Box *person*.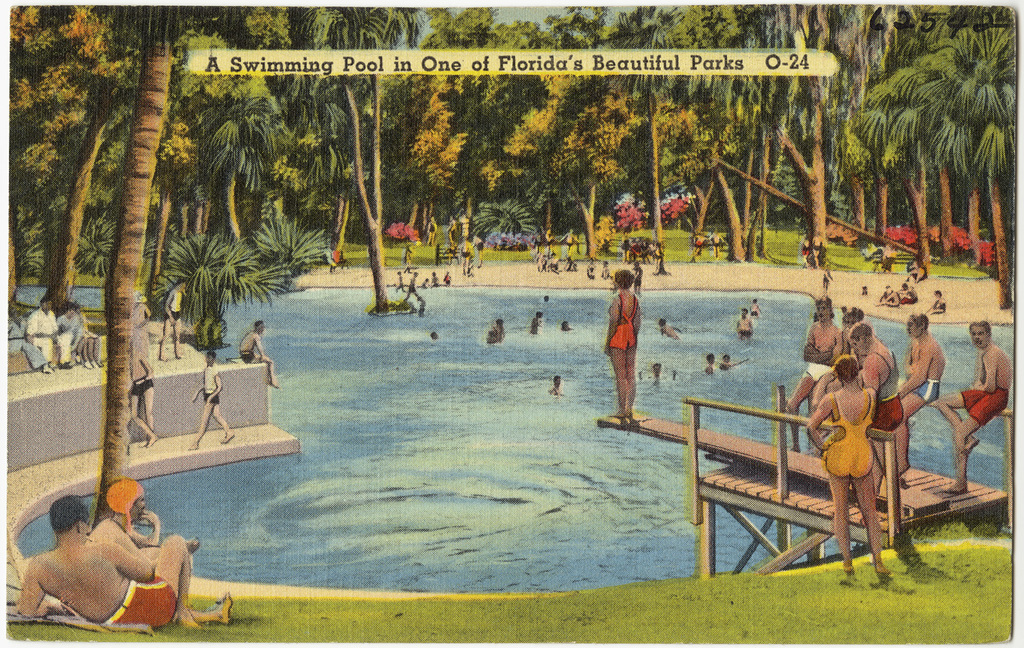
{"left": 753, "top": 302, "right": 760, "bottom": 314}.
